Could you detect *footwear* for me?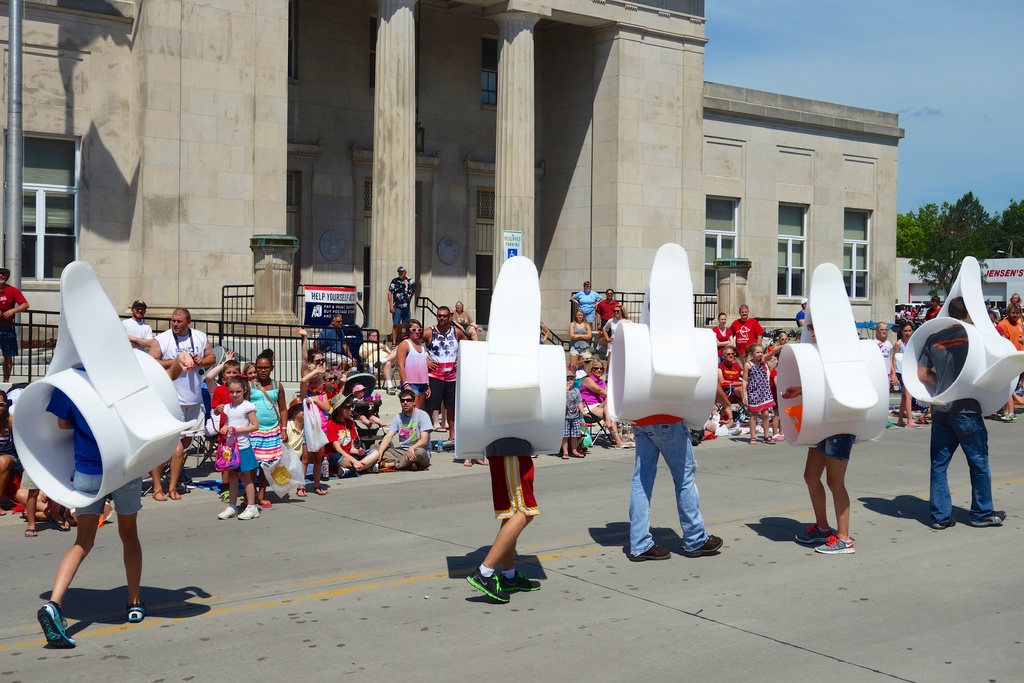
Detection result: x1=817 y1=529 x2=851 y2=550.
